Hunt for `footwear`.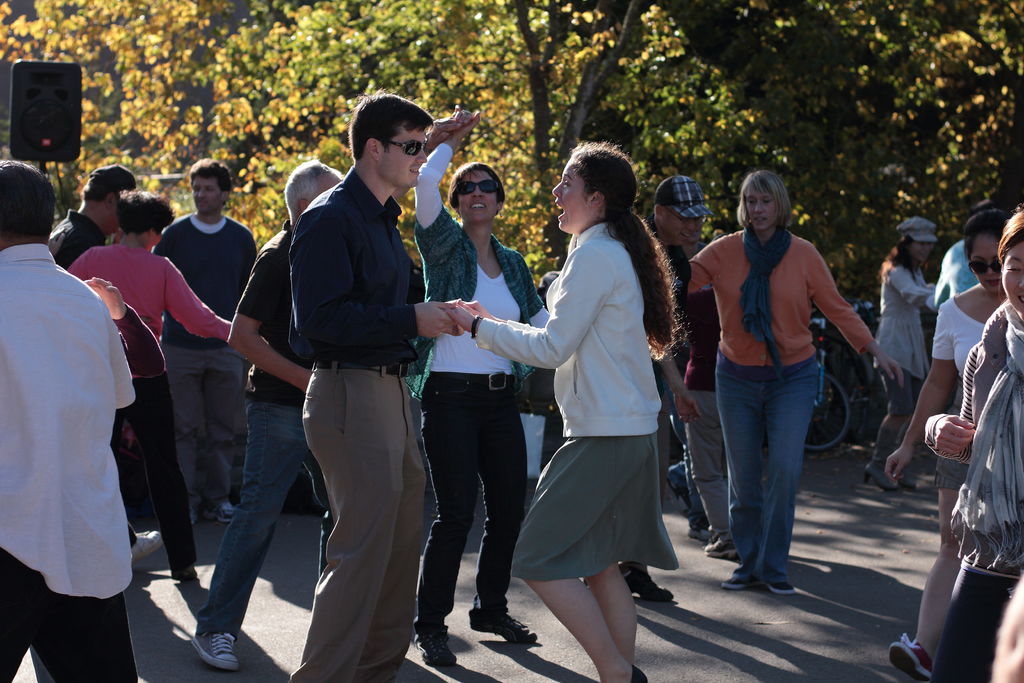
Hunted down at box(771, 581, 797, 593).
